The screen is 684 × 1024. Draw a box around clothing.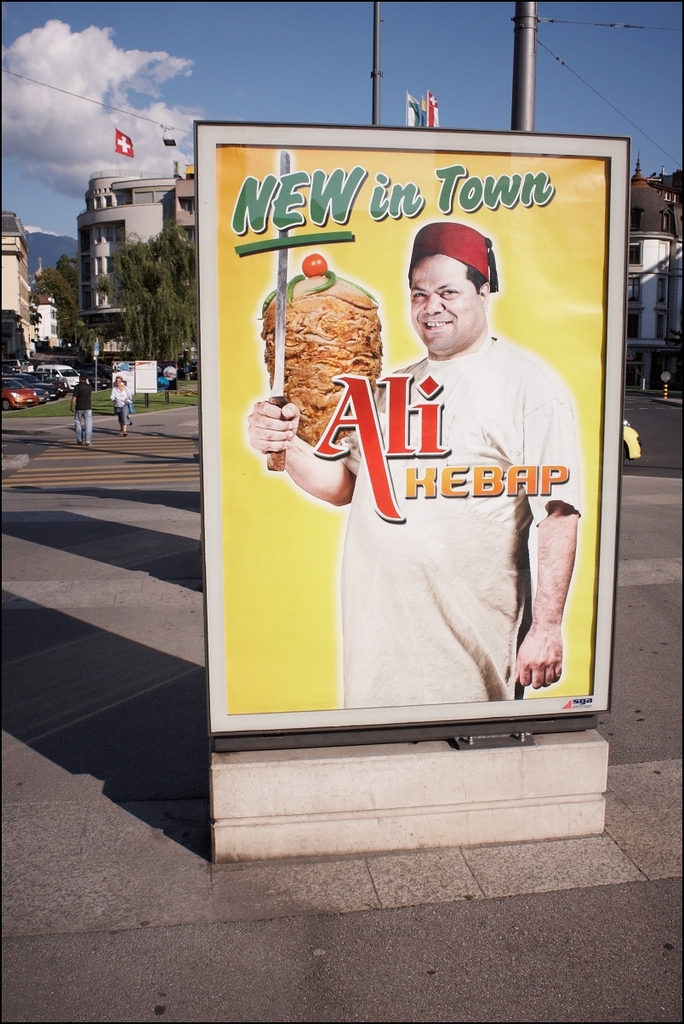
rect(74, 381, 95, 445).
